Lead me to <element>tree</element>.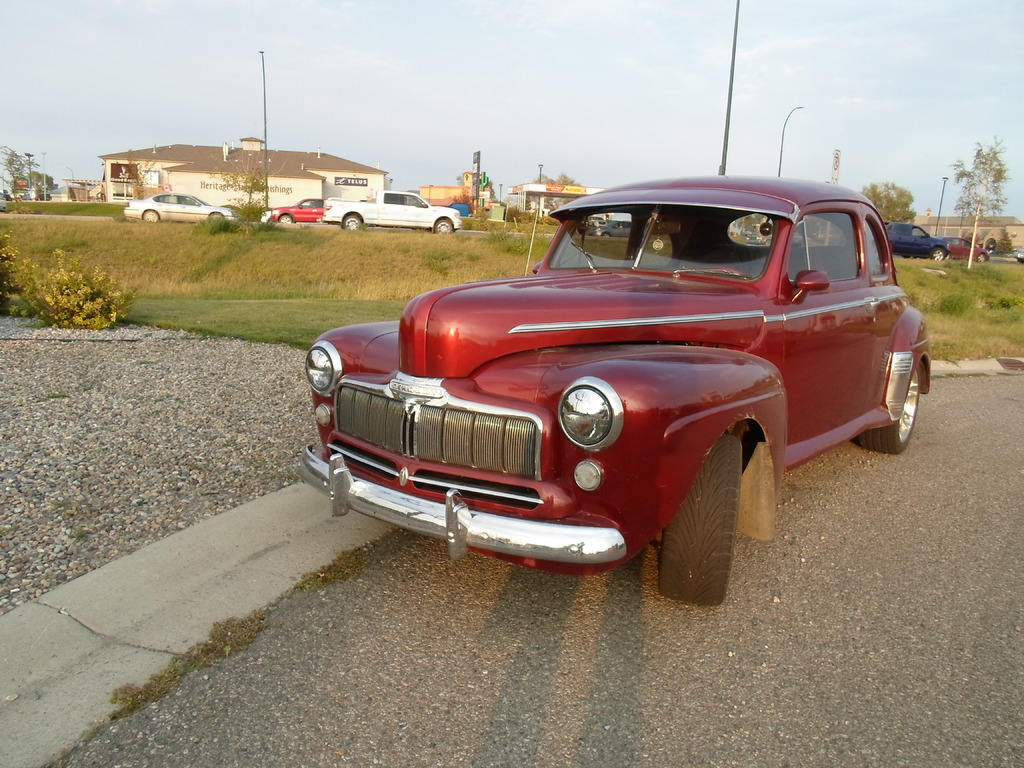
Lead to [x1=953, y1=141, x2=1023, y2=268].
